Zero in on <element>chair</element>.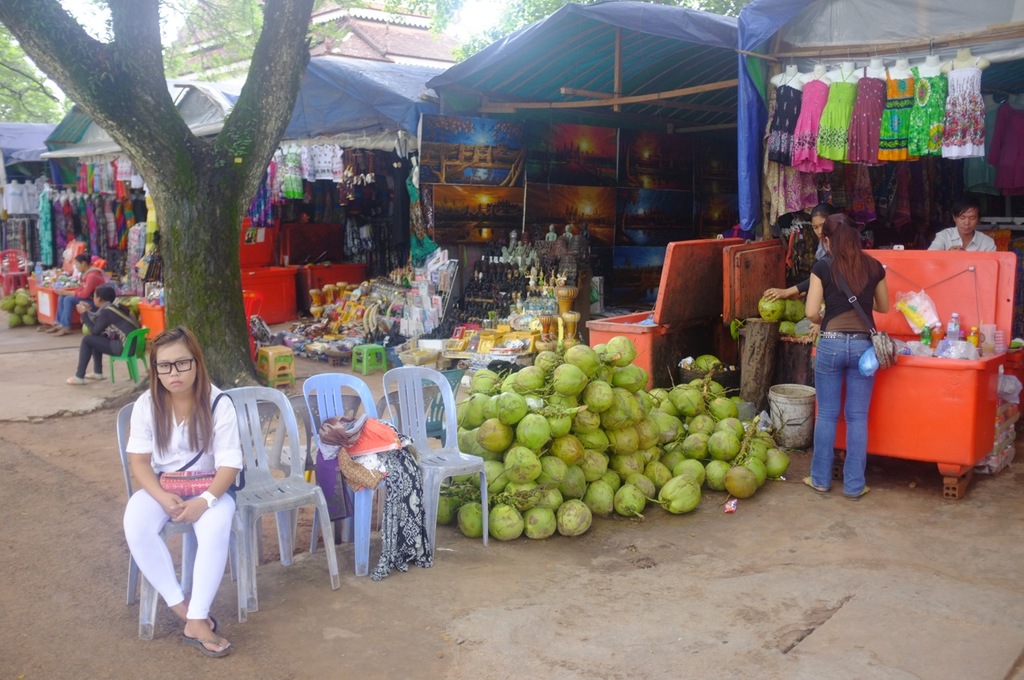
Zeroed in: (x1=381, y1=366, x2=490, y2=556).
